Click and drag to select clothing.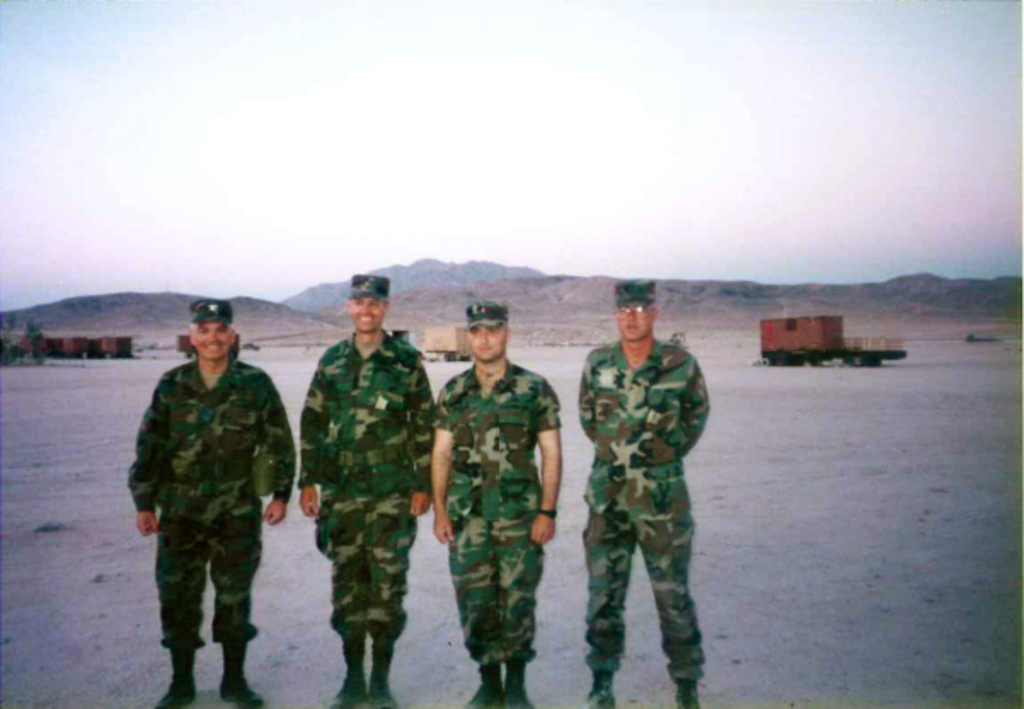
Selection: [434, 365, 562, 660].
